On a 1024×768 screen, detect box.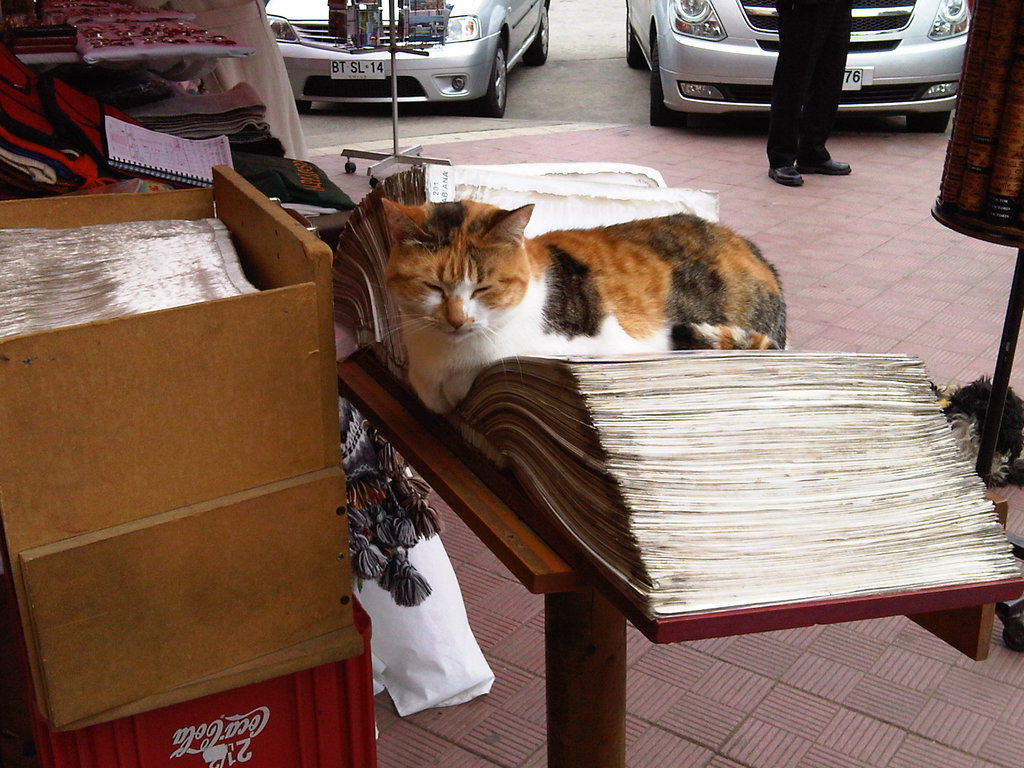
Rect(0, 157, 359, 723).
